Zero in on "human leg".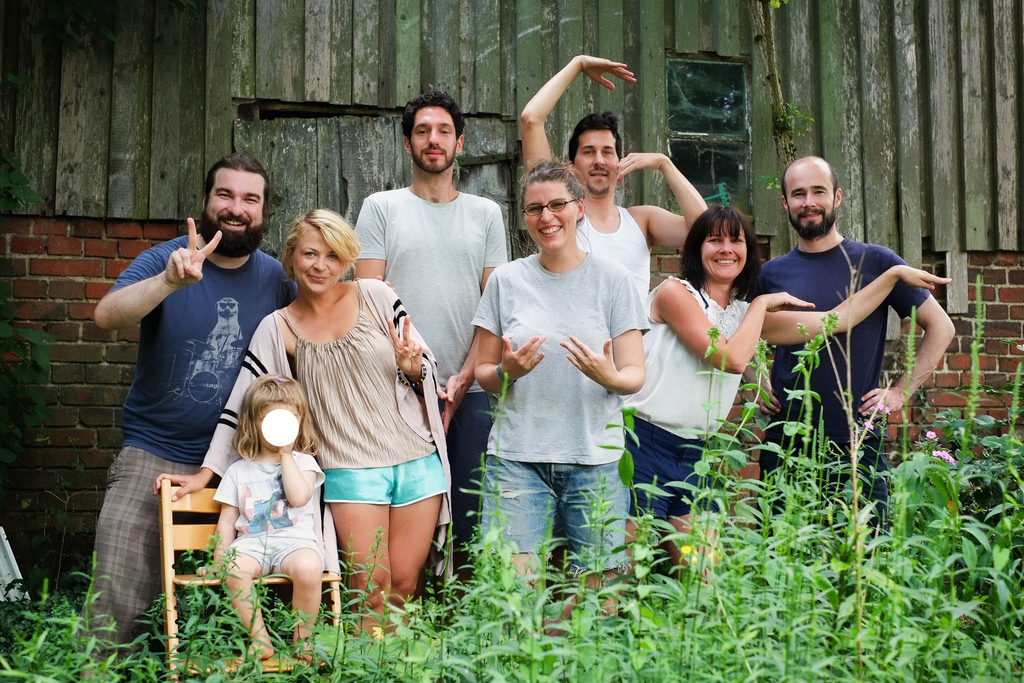
Zeroed in: x1=467, y1=461, x2=555, y2=587.
